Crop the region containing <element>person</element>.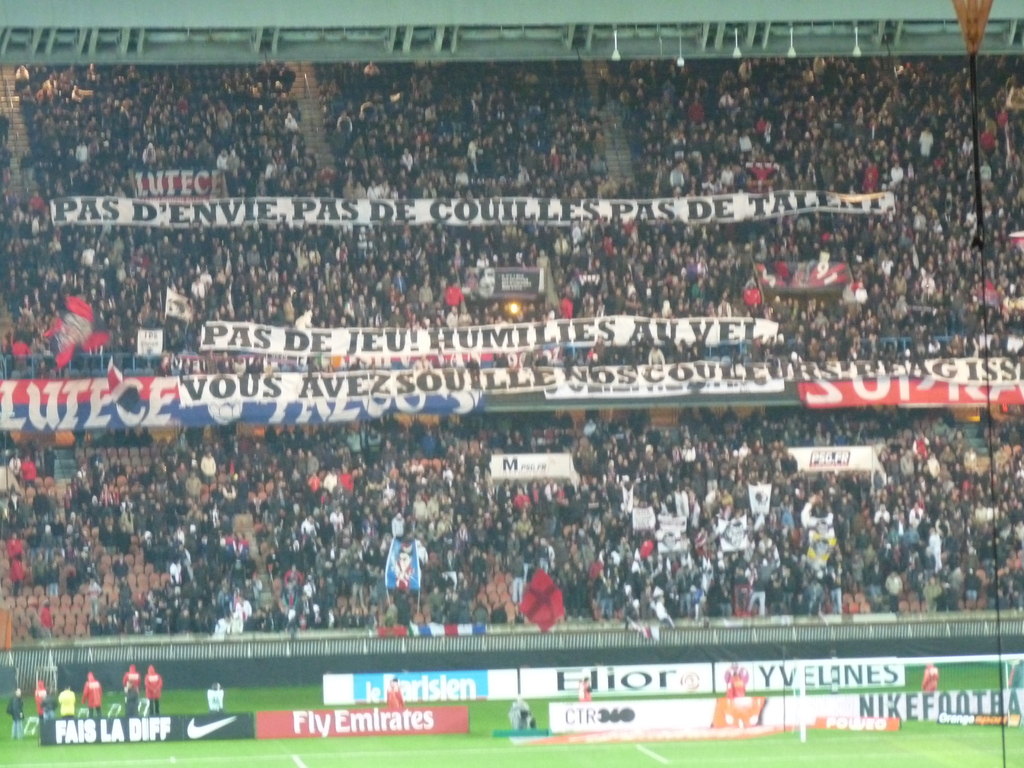
Crop region: 59/683/75/716.
